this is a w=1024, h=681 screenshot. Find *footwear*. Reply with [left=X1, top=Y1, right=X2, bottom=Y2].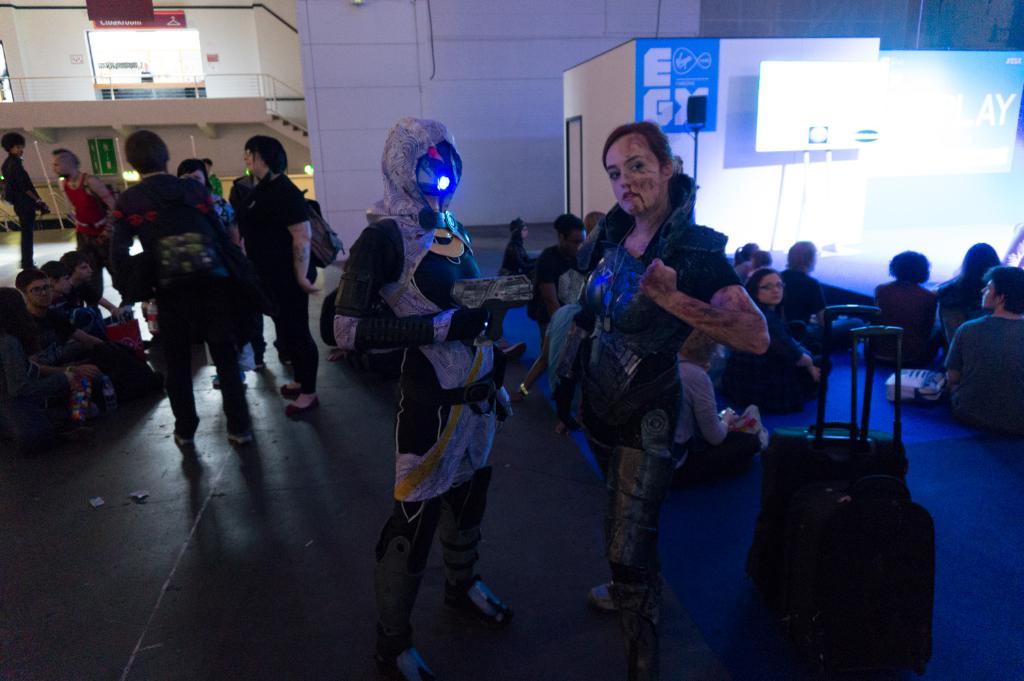
[left=211, top=369, right=242, bottom=385].
